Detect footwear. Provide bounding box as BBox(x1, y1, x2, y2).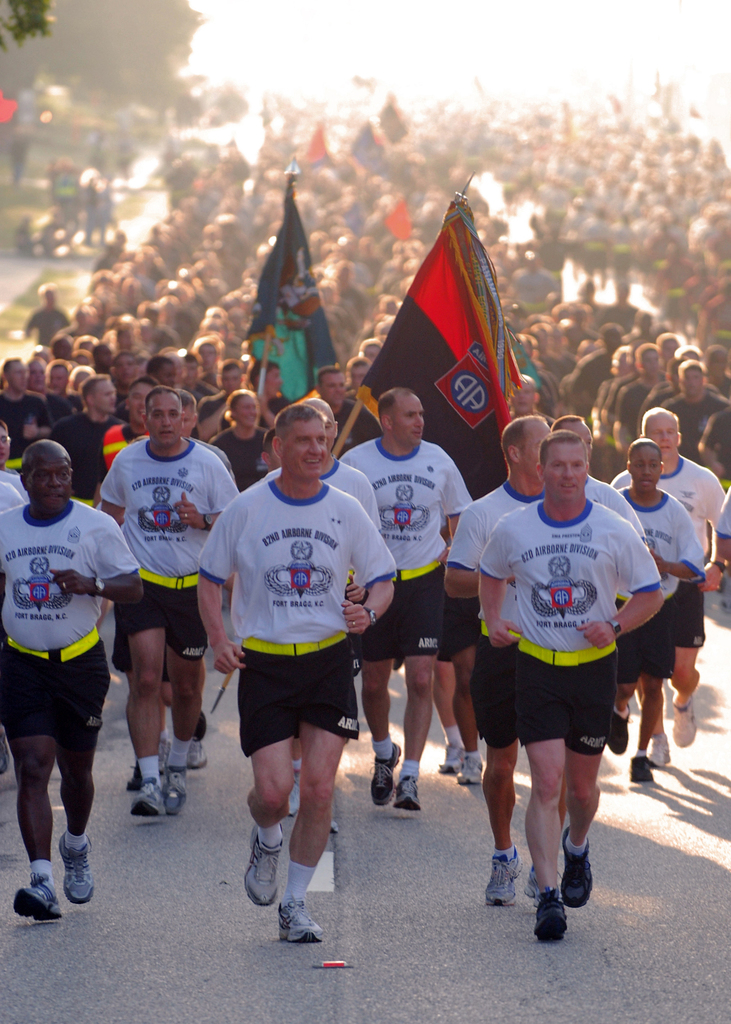
BBox(392, 770, 418, 808).
